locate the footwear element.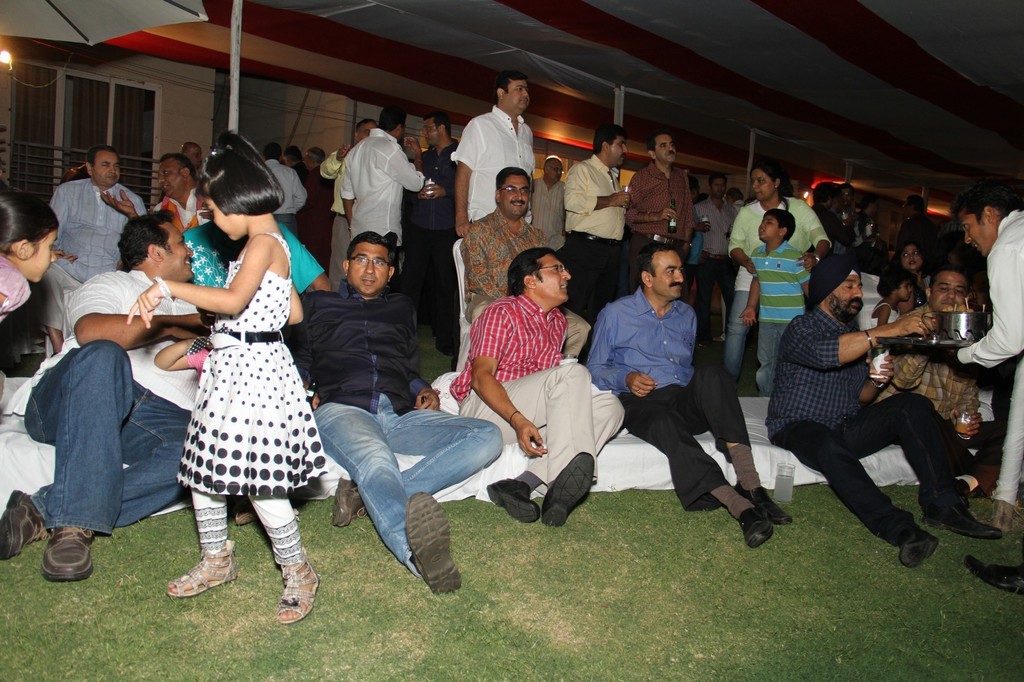
Element bbox: 0:489:43:564.
